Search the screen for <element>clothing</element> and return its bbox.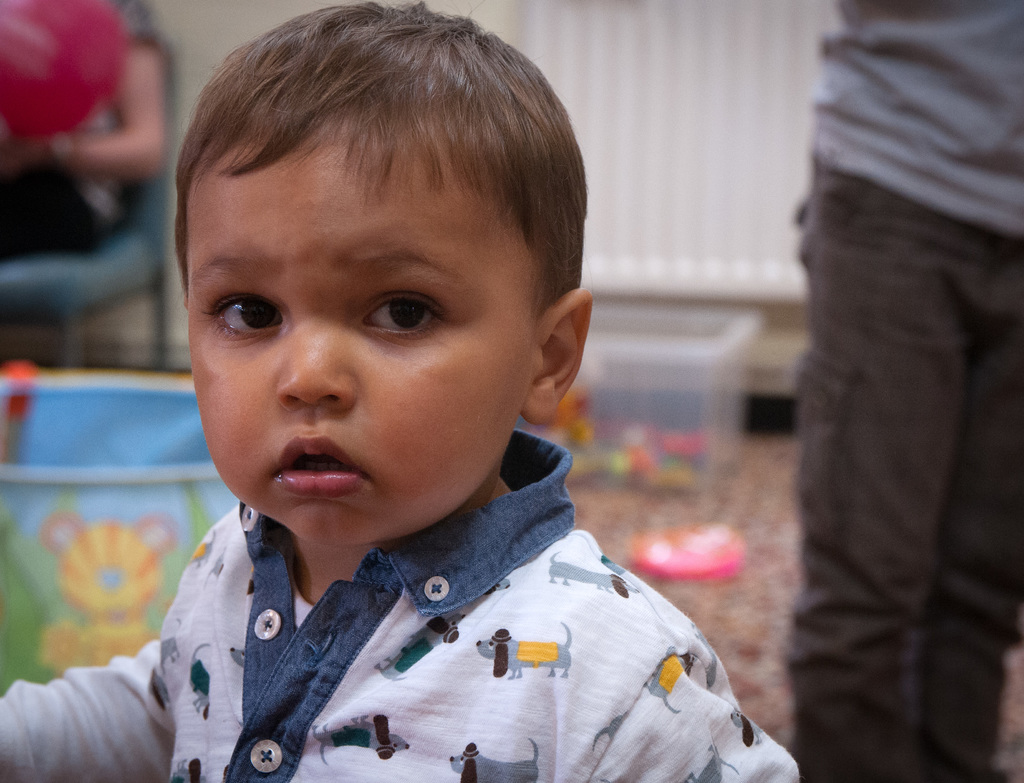
Found: left=0, top=0, right=160, bottom=265.
